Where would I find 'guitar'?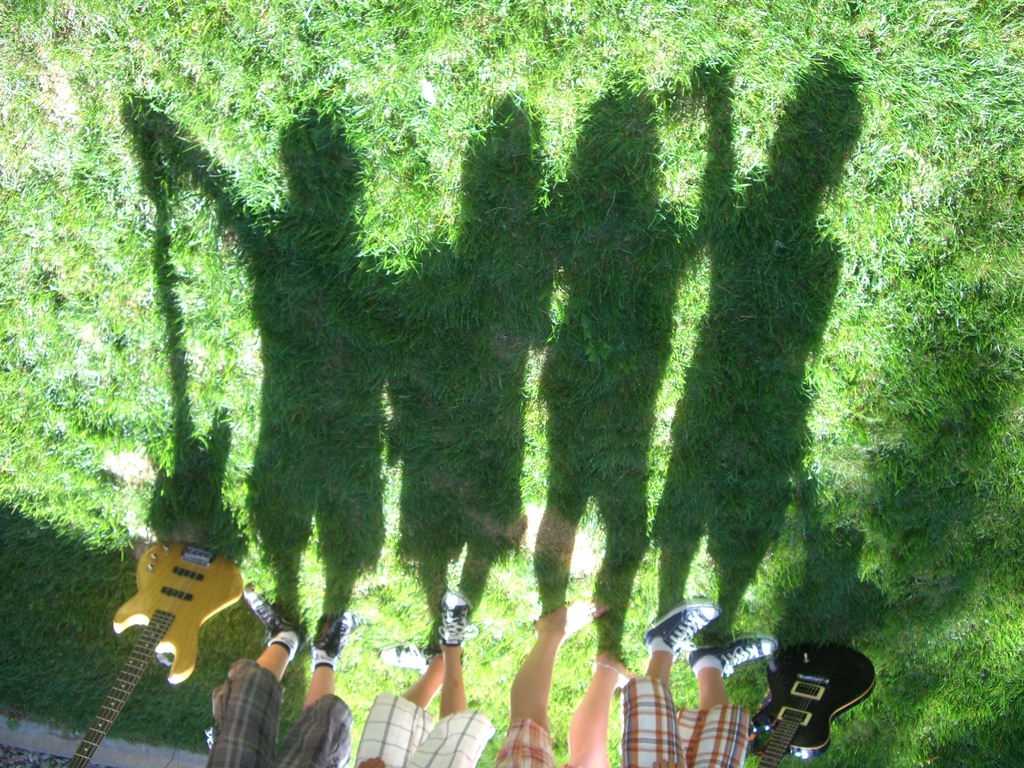
At [66,540,244,767].
